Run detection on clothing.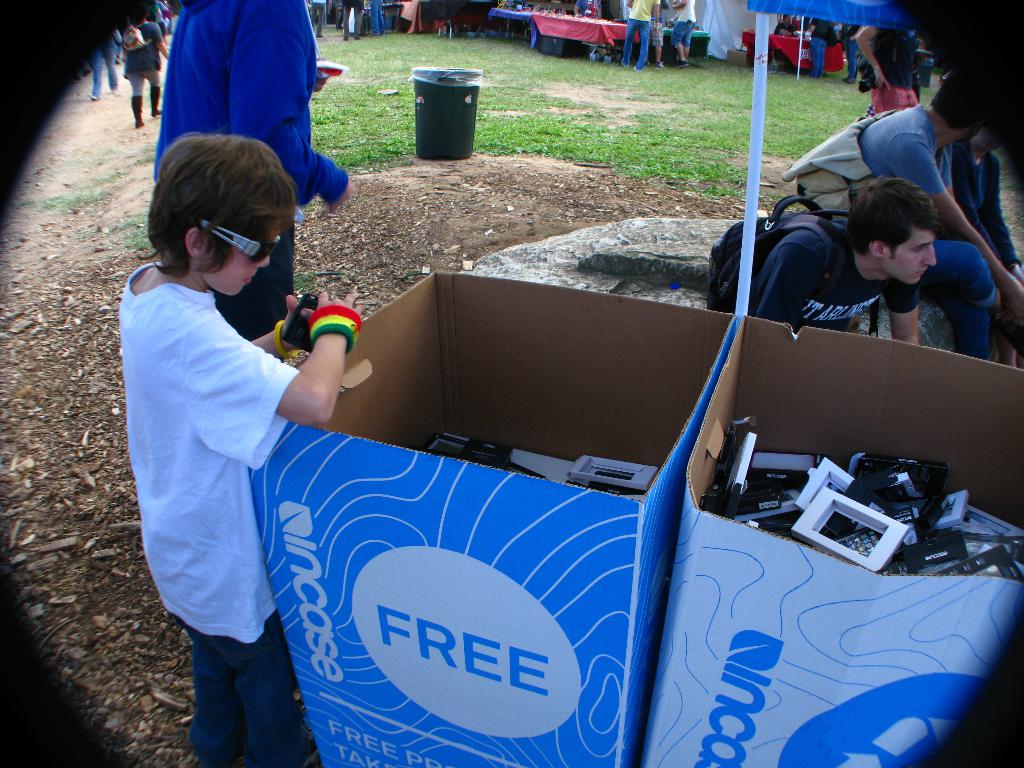
Result: 72/42/114/103.
